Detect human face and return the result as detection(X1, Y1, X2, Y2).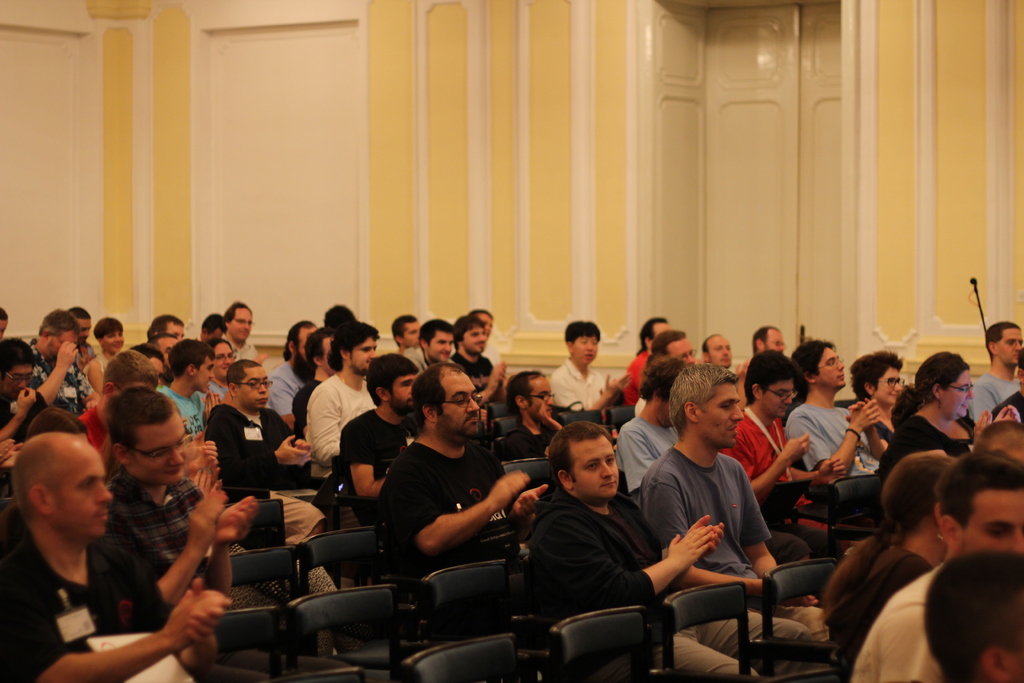
detection(155, 336, 180, 373).
